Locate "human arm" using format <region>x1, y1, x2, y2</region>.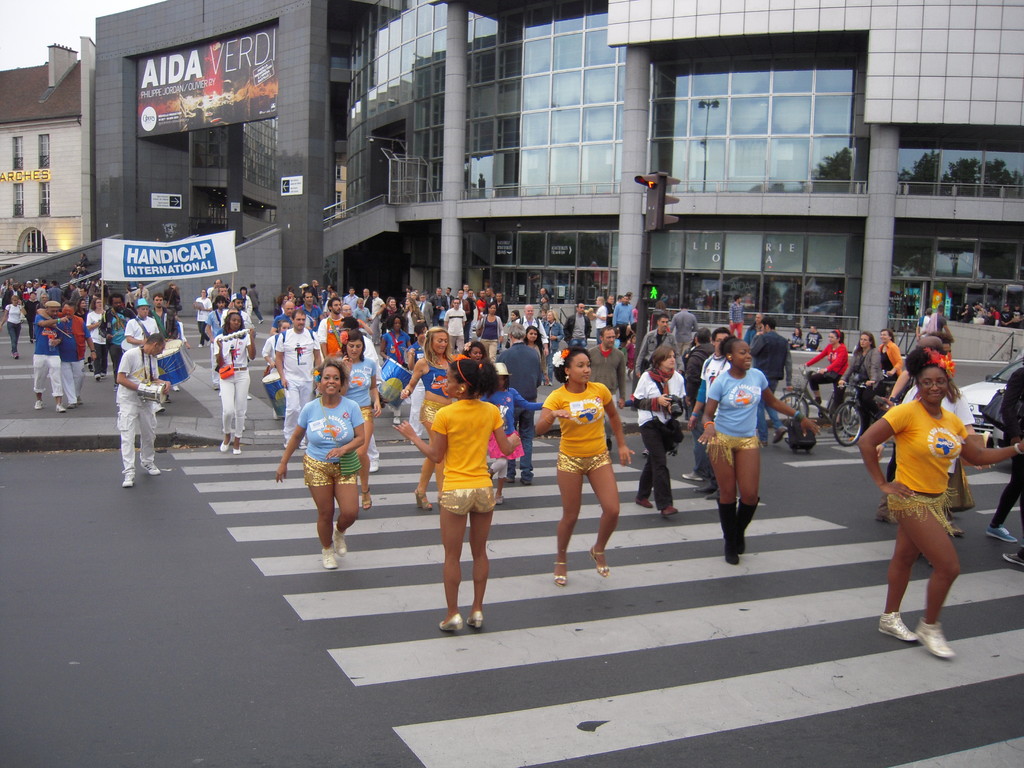
<region>273, 404, 308, 481</region>.
